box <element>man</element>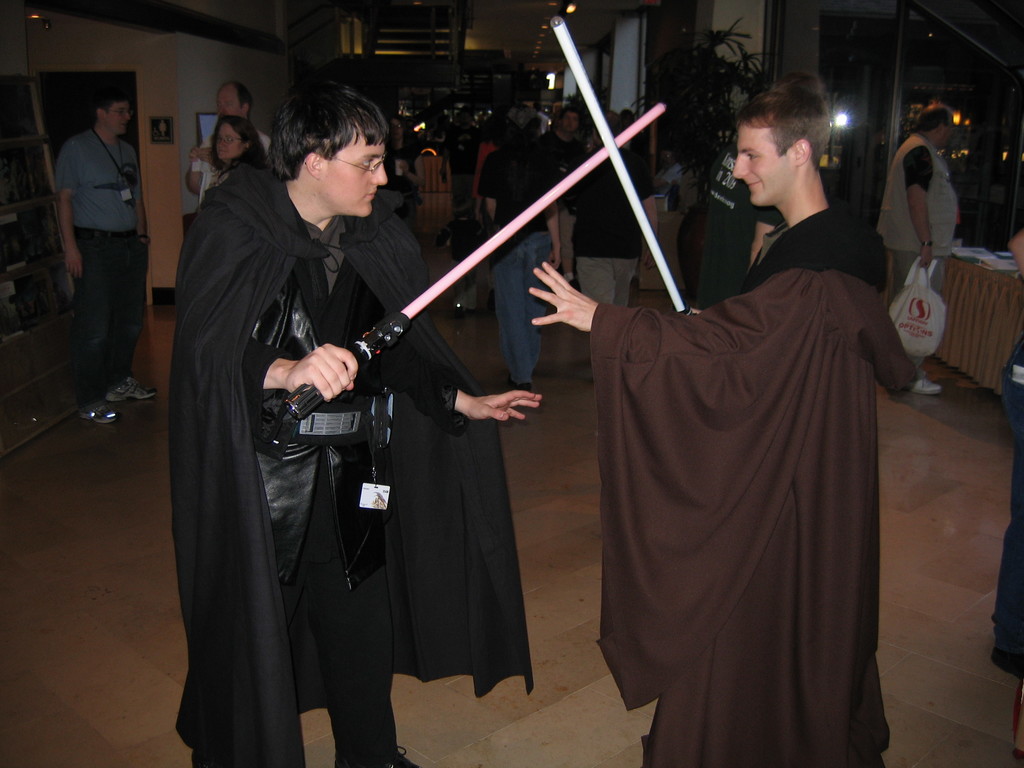
l=520, t=73, r=888, b=767
